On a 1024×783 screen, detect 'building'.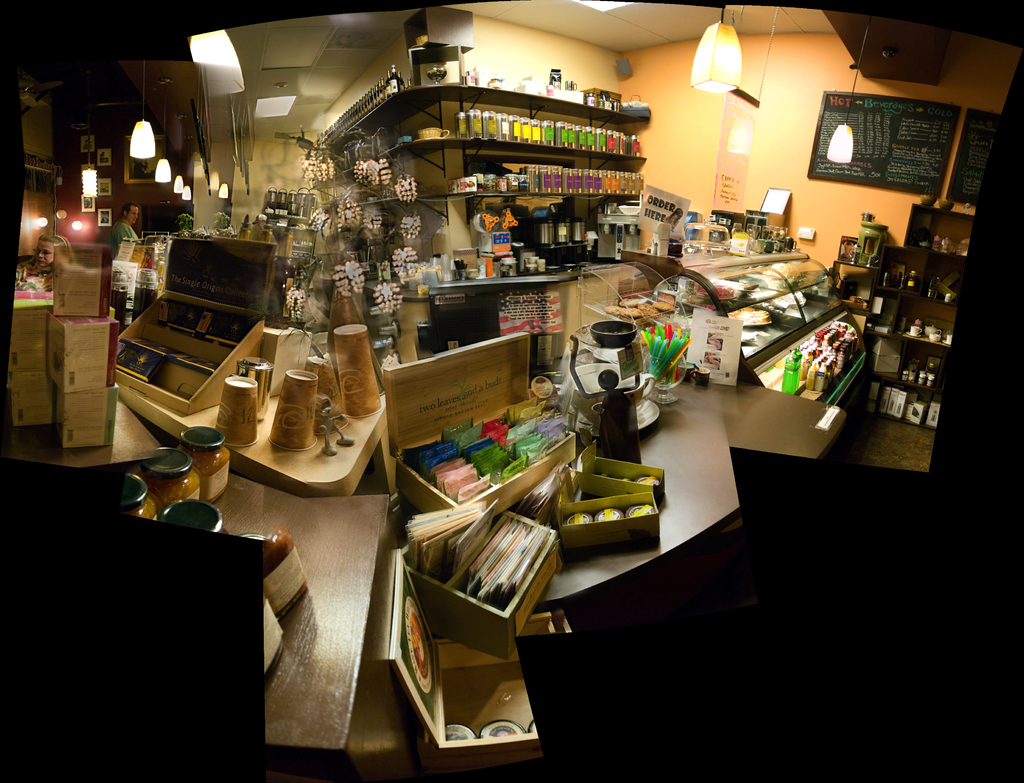
0,0,1023,782.
